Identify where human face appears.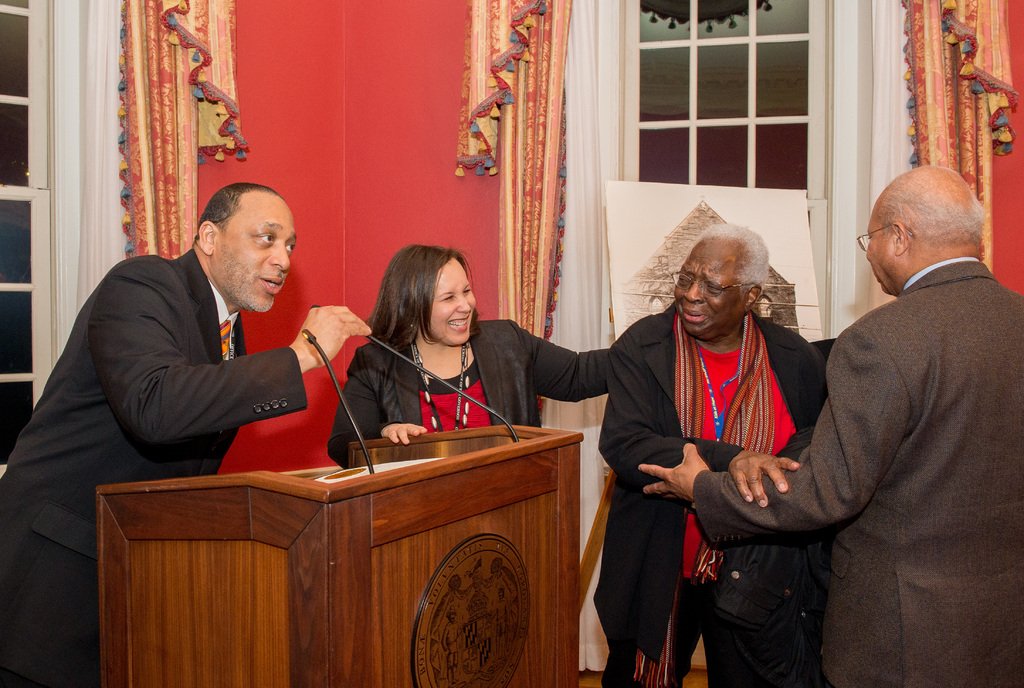
Appears at BBox(674, 235, 749, 333).
